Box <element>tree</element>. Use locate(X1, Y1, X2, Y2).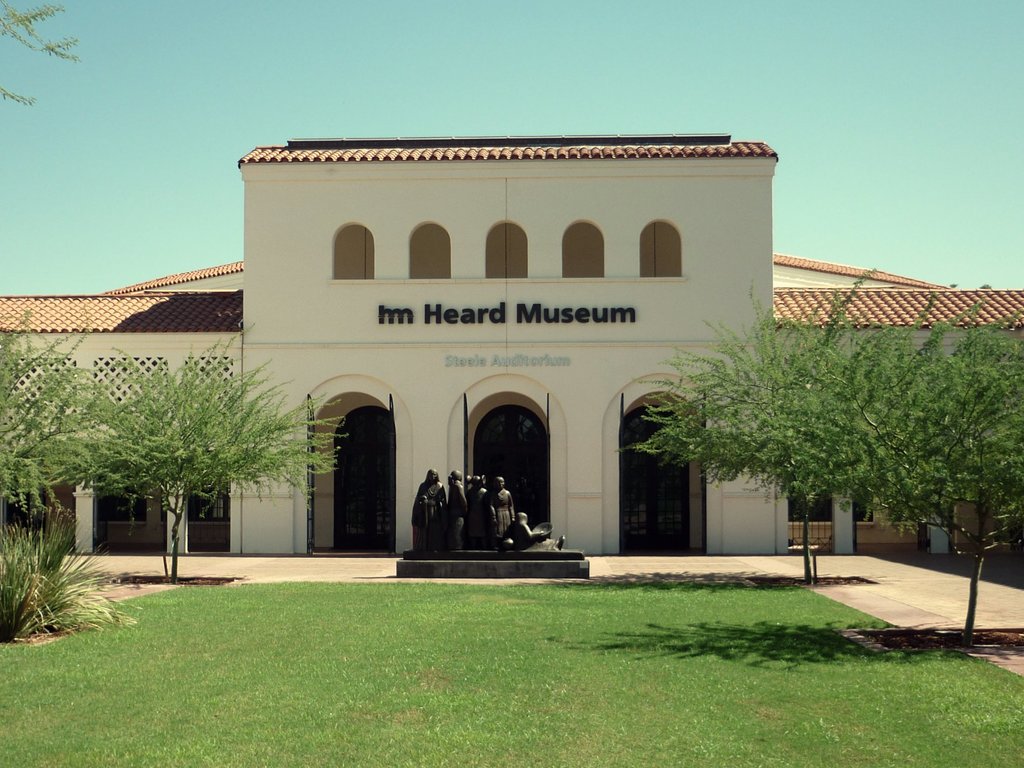
locate(624, 261, 887, 584).
